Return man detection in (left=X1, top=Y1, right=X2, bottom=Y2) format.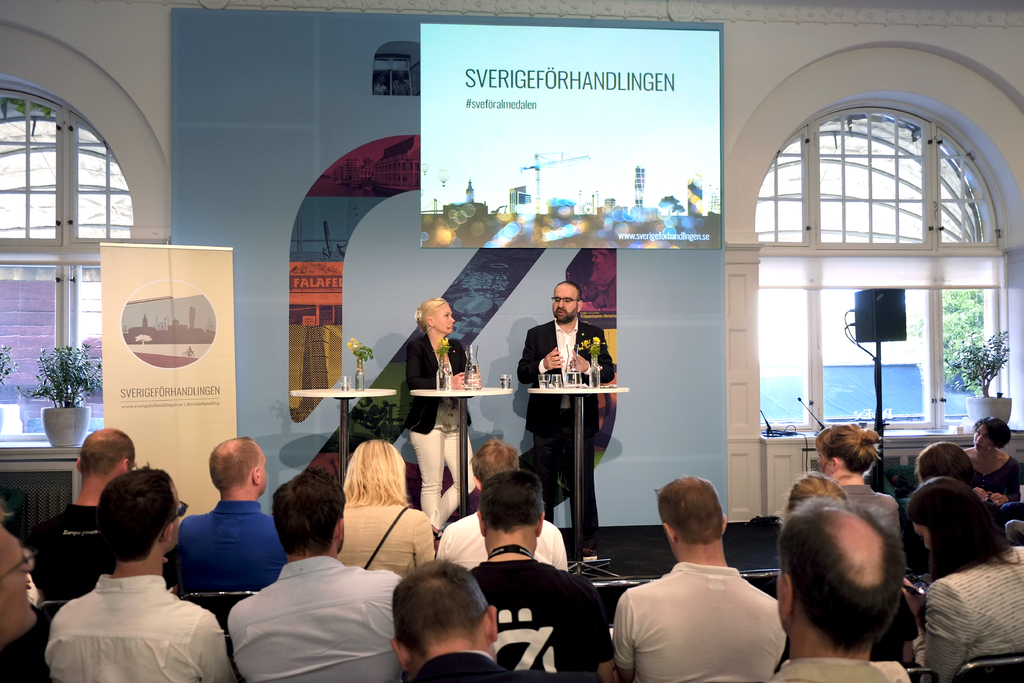
(left=769, top=498, right=911, bottom=682).
